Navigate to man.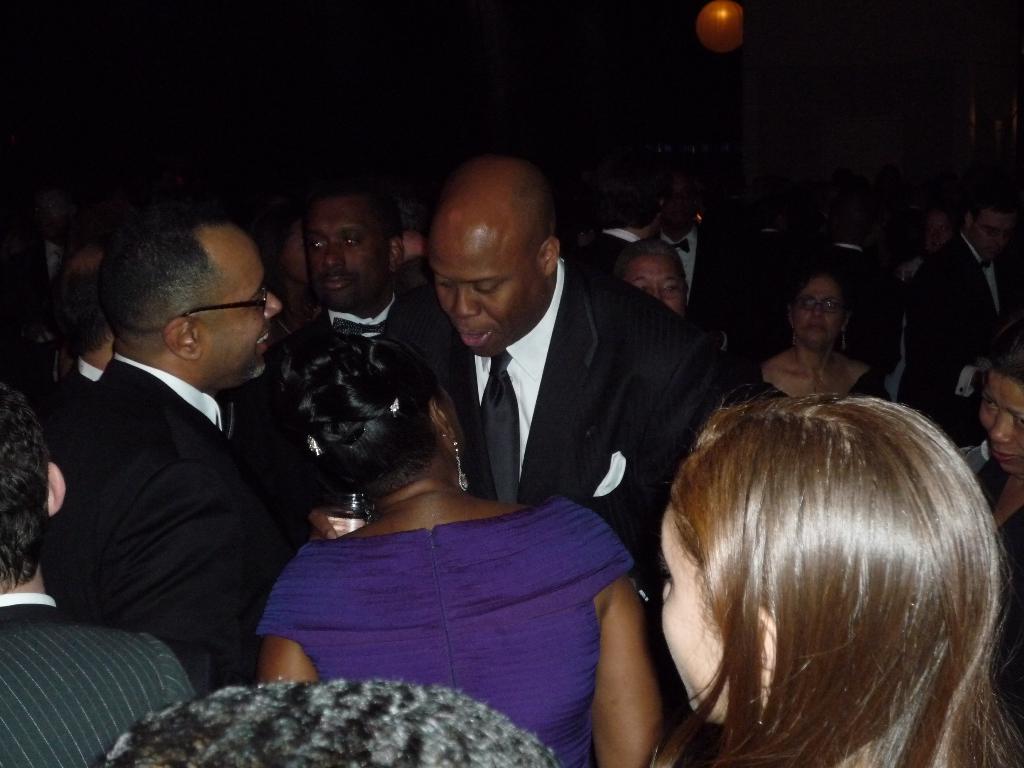
Navigation target: 648, 159, 728, 353.
